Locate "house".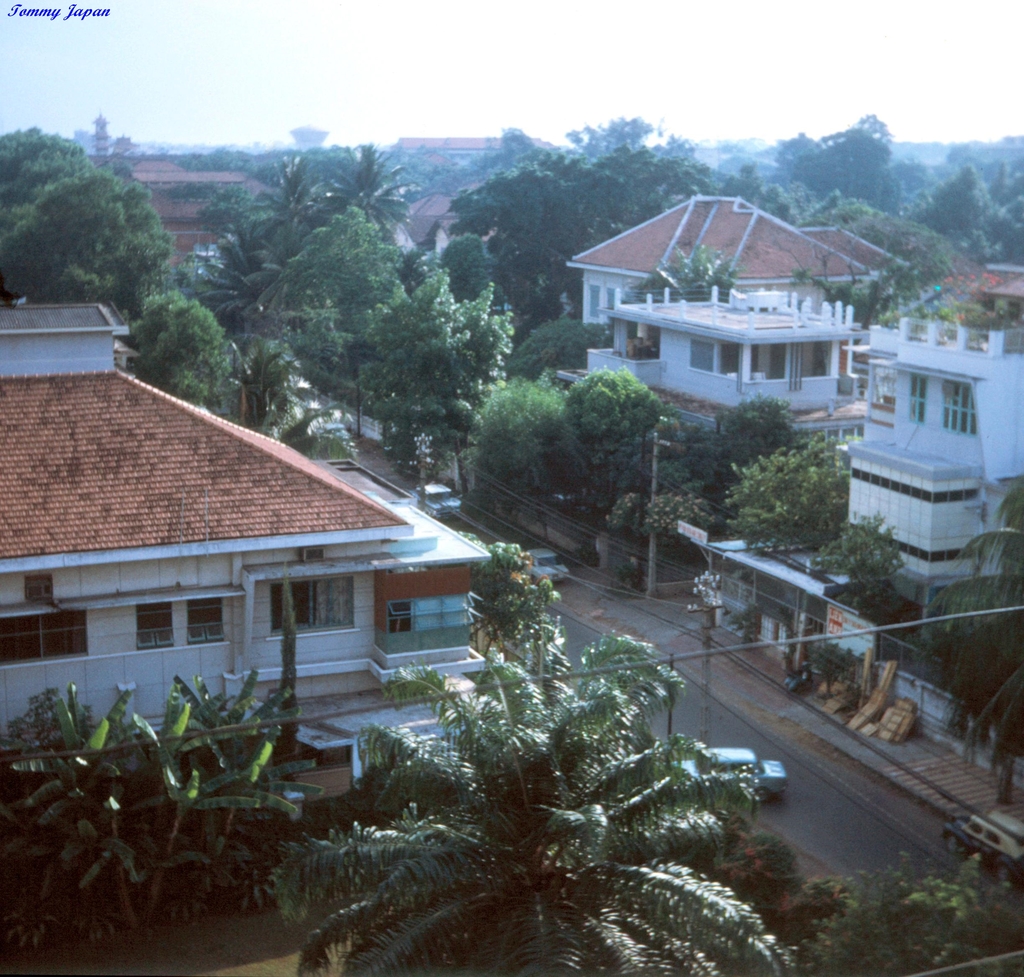
Bounding box: [817, 251, 1014, 612].
